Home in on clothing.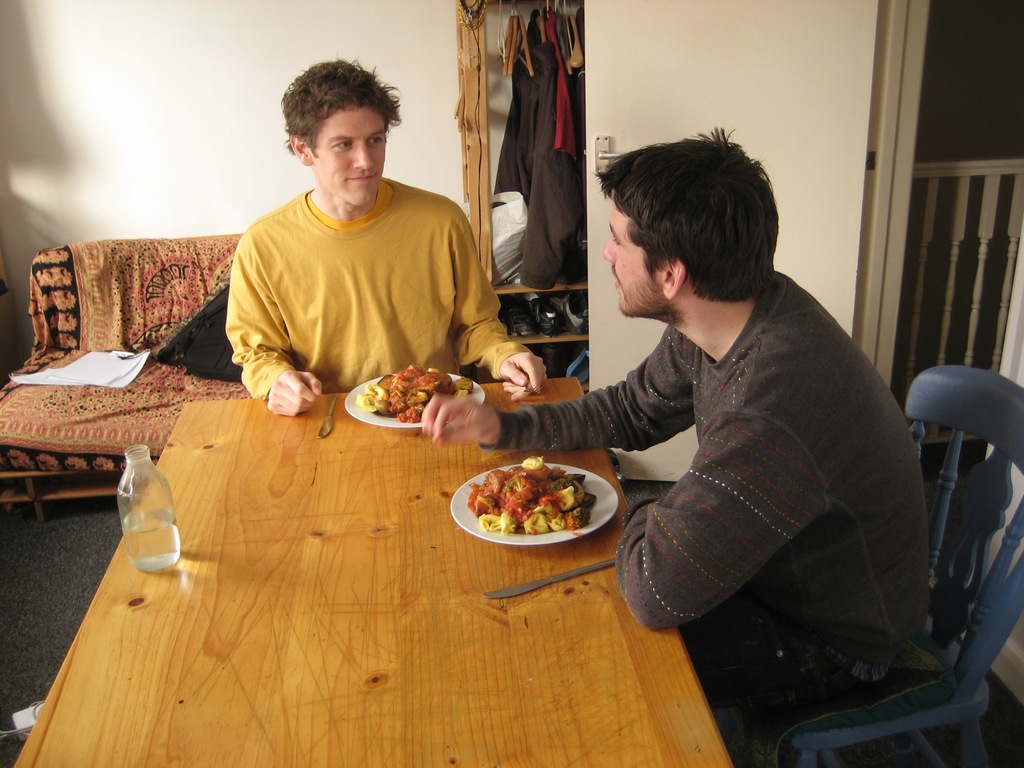
Homed in at locate(508, 232, 902, 628).
